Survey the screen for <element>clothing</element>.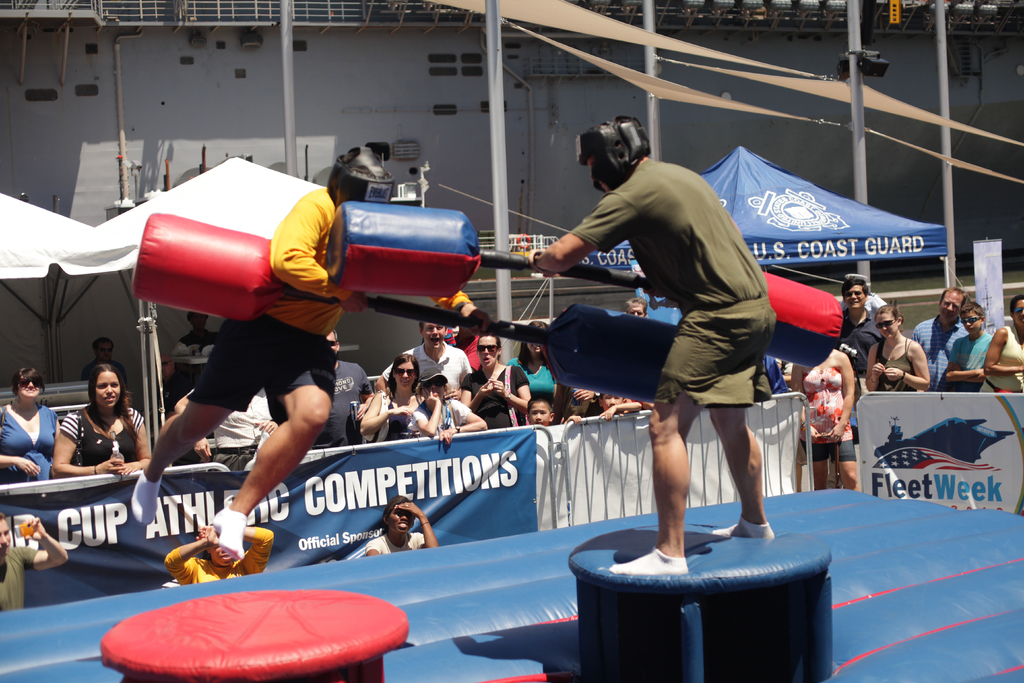
Survey found: region(951, 334, 990, 379).
